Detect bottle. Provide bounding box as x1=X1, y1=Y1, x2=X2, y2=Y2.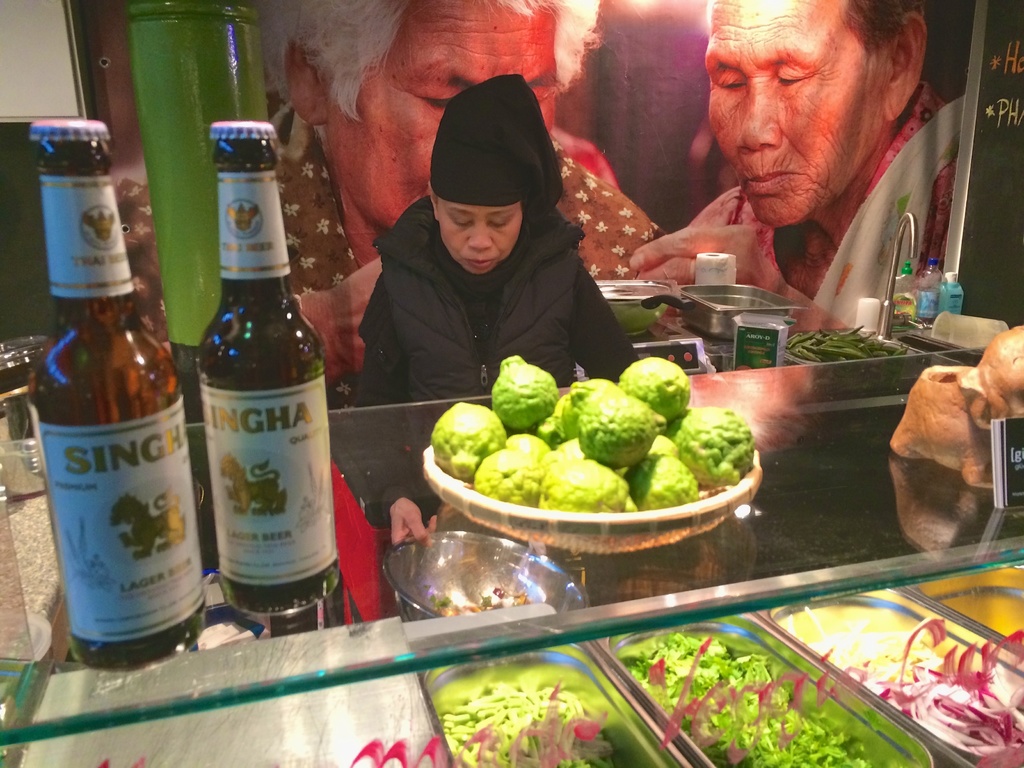
x1=185, y1=123, x2=333, y2=613.
